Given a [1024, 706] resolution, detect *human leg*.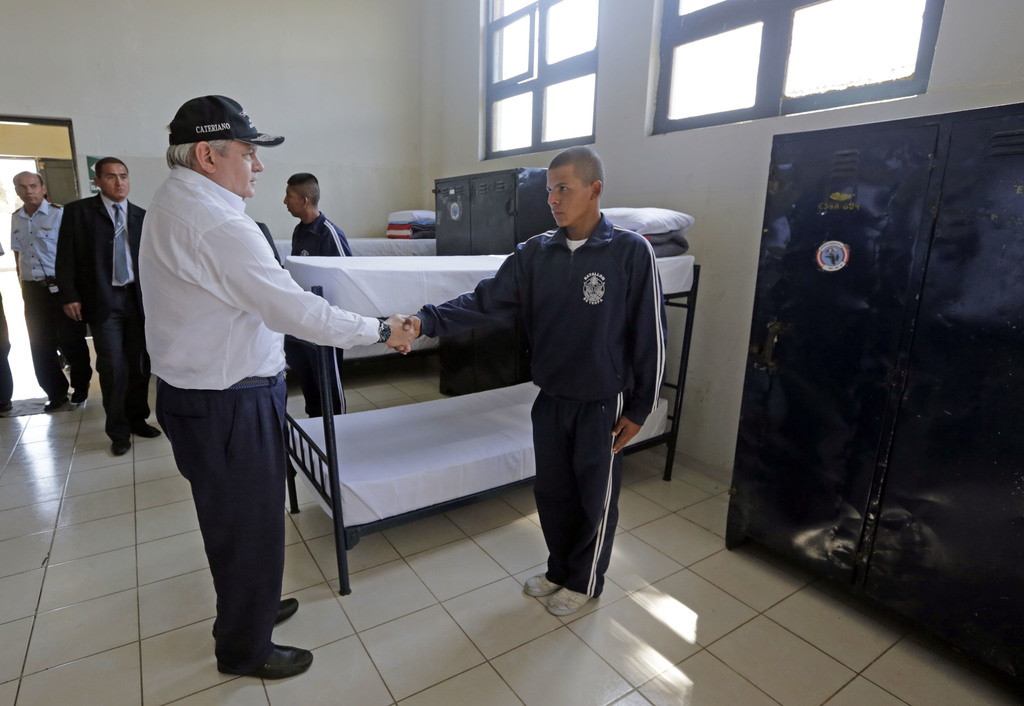
bbox=(78, 284, 131, 449).
